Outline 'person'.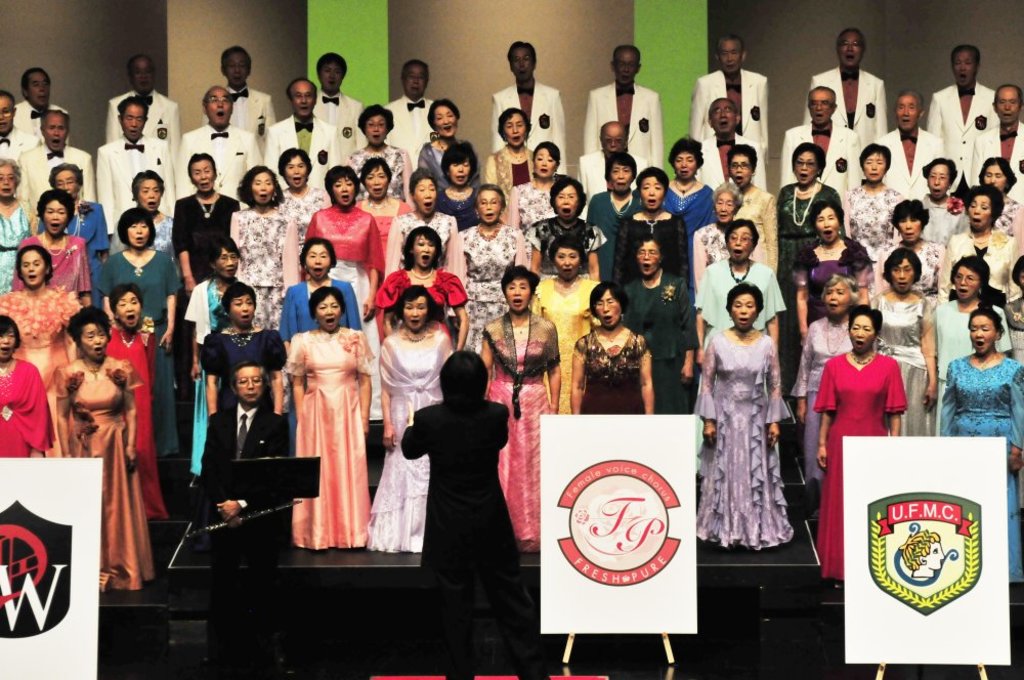
Outline: region(384, 172, 458, 272).
